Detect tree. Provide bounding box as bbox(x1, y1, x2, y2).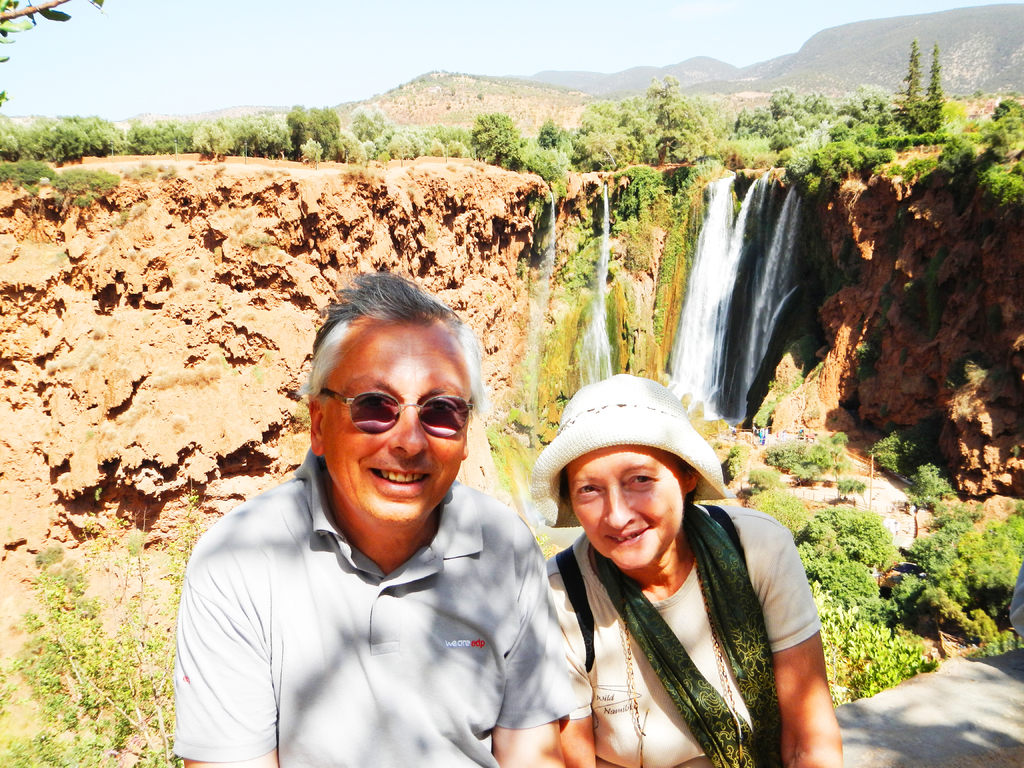
bbox(726, 440, 747, 483).
